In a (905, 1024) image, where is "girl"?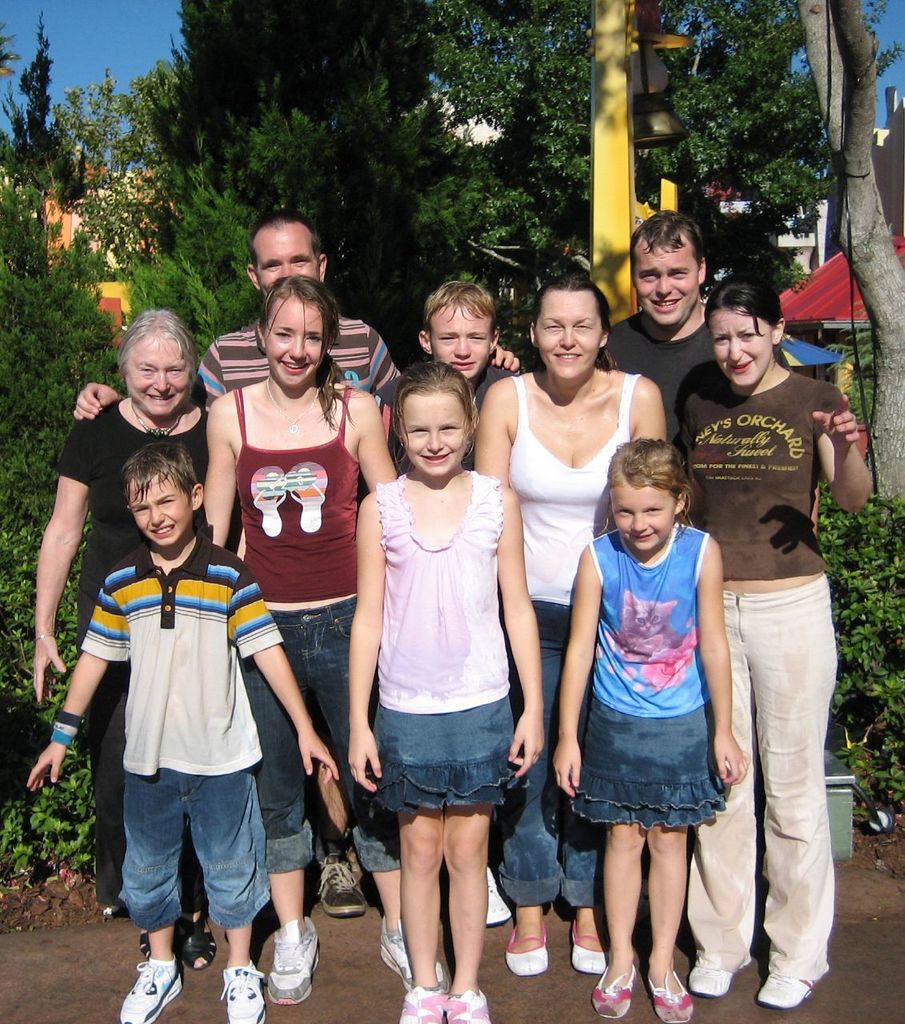
region(685, 276, 877, 1010).
